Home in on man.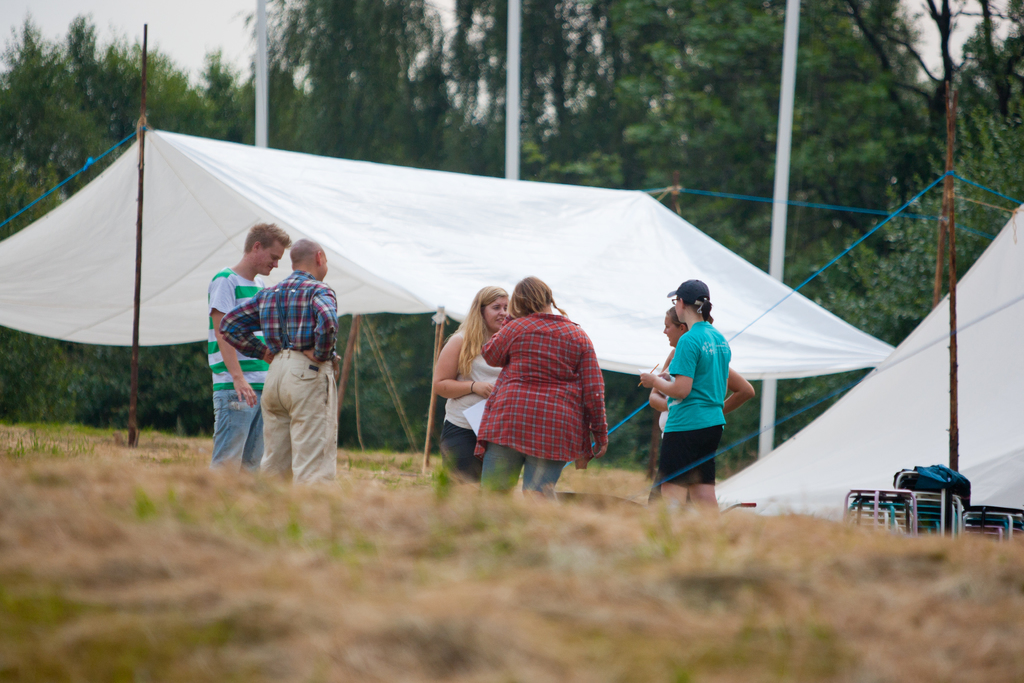
Homed in at box=[205, 218, 293, 474].
